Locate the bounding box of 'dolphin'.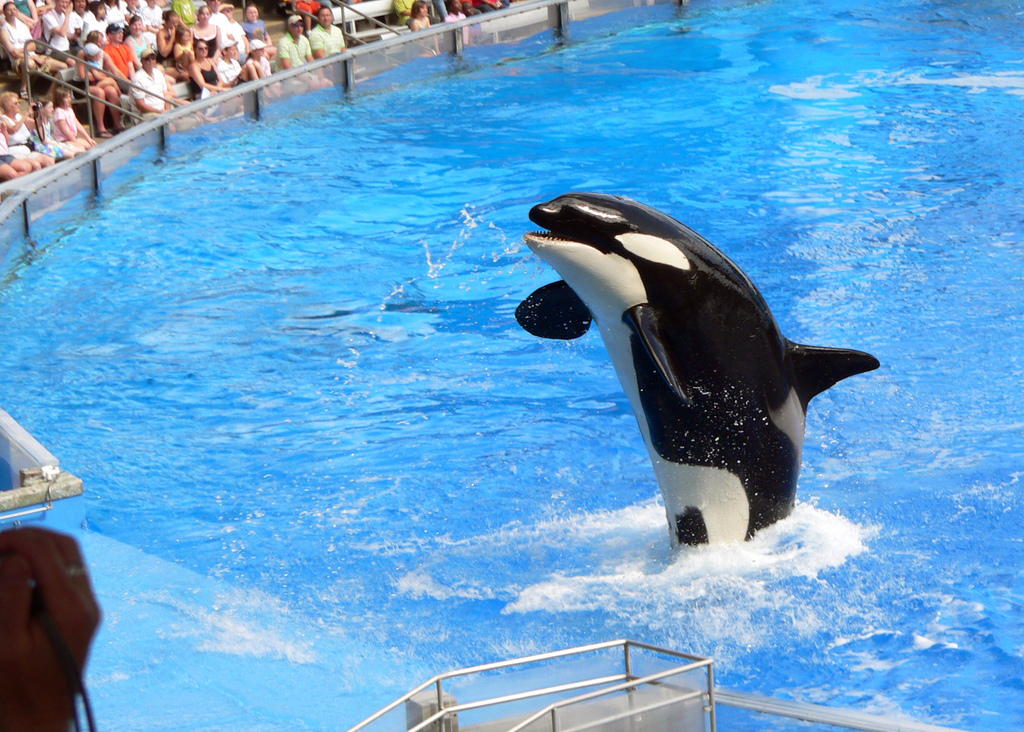
Bounding box: left=515, top=191, right=879, bottom=567.
